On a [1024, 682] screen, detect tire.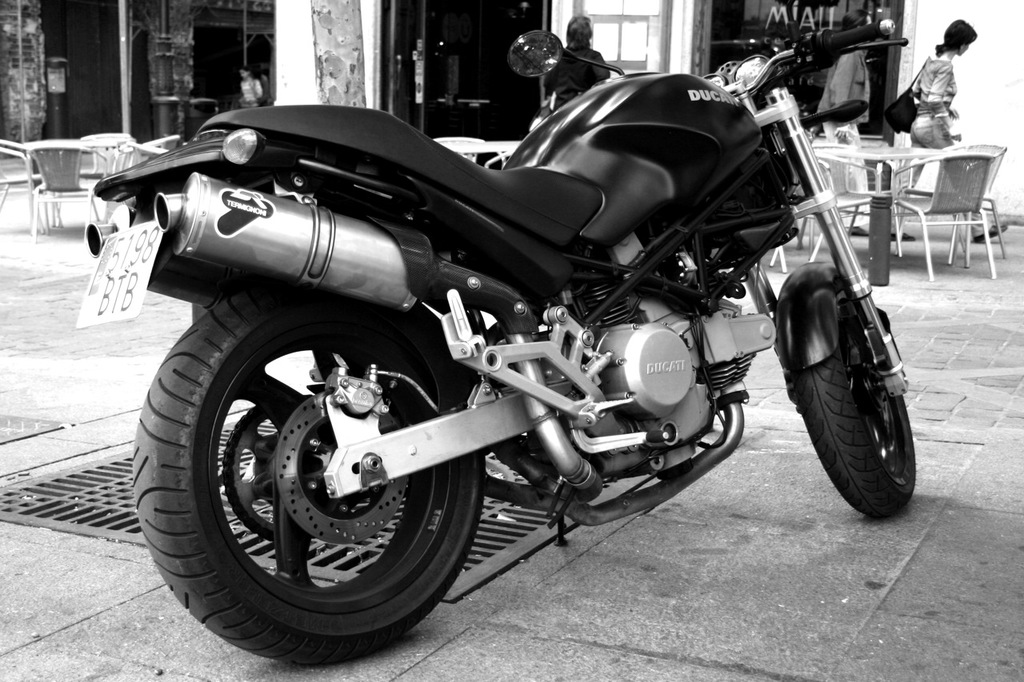
798, 308, 914, 514.
